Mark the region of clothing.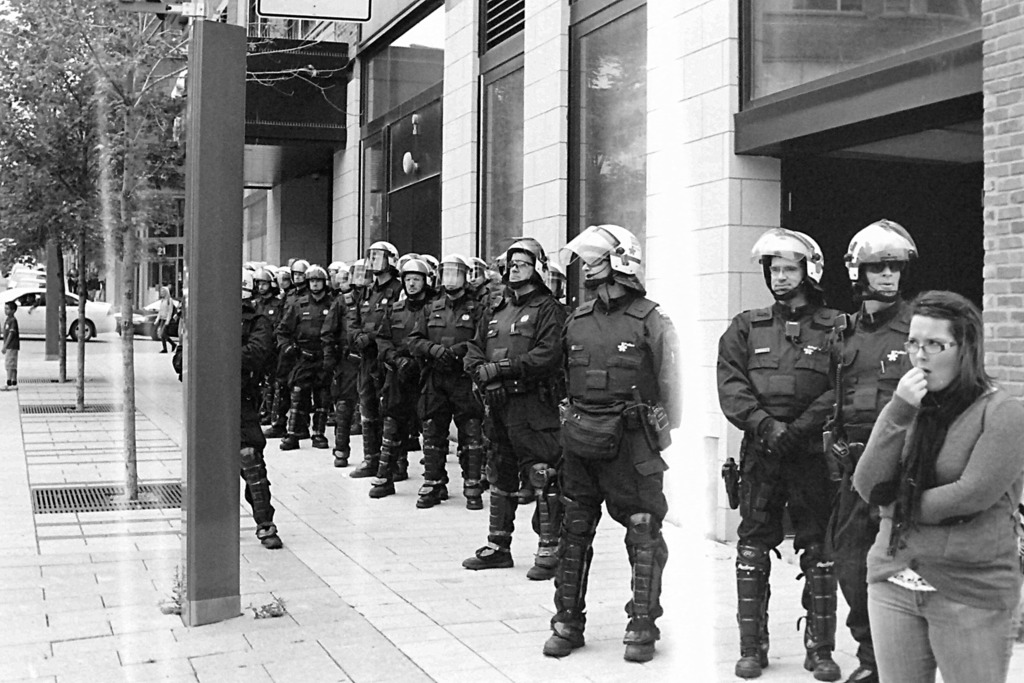
Region: 863:377:1012:611.
